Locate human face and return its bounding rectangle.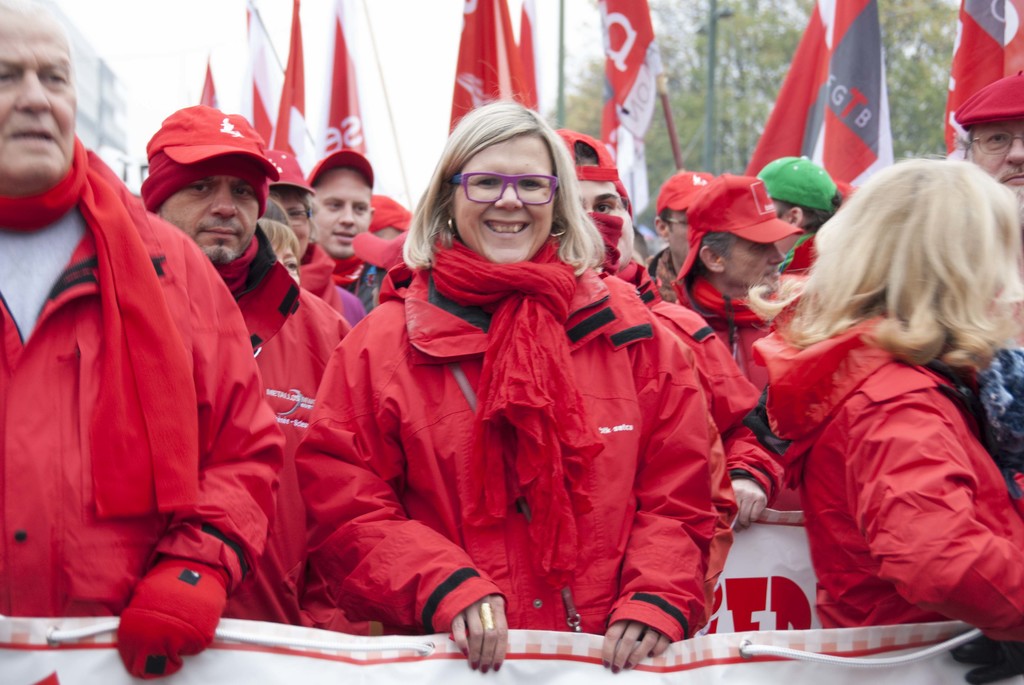
<bbox>725, 240, 784, 294</bbox>.
